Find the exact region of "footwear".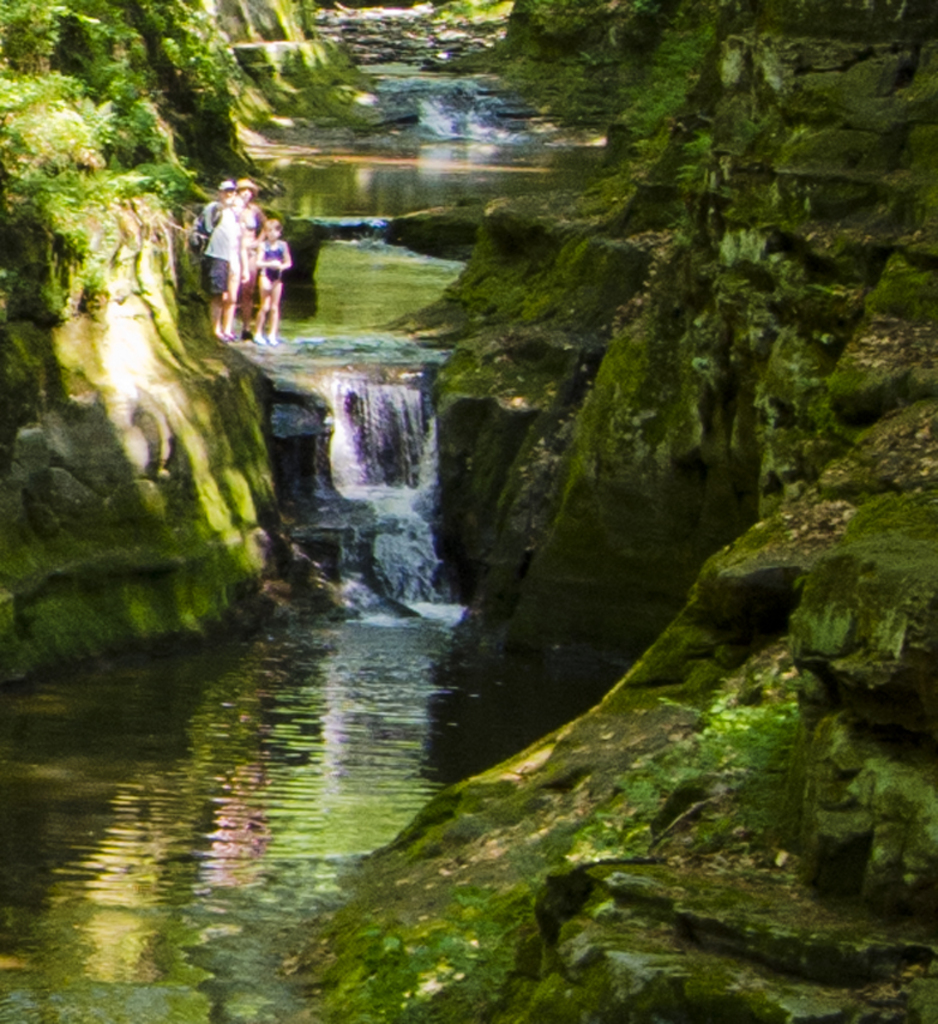
Exact region: region(251, 332, 266, 347).
